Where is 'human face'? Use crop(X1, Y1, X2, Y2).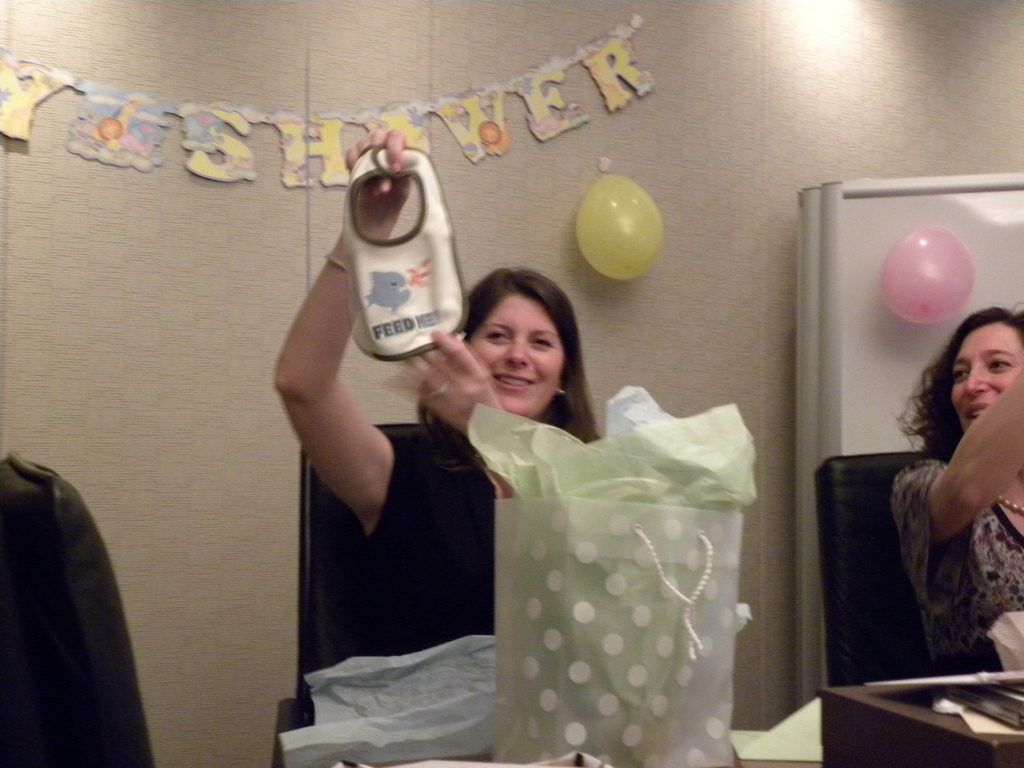
crop(466, 294, 565, 425).
